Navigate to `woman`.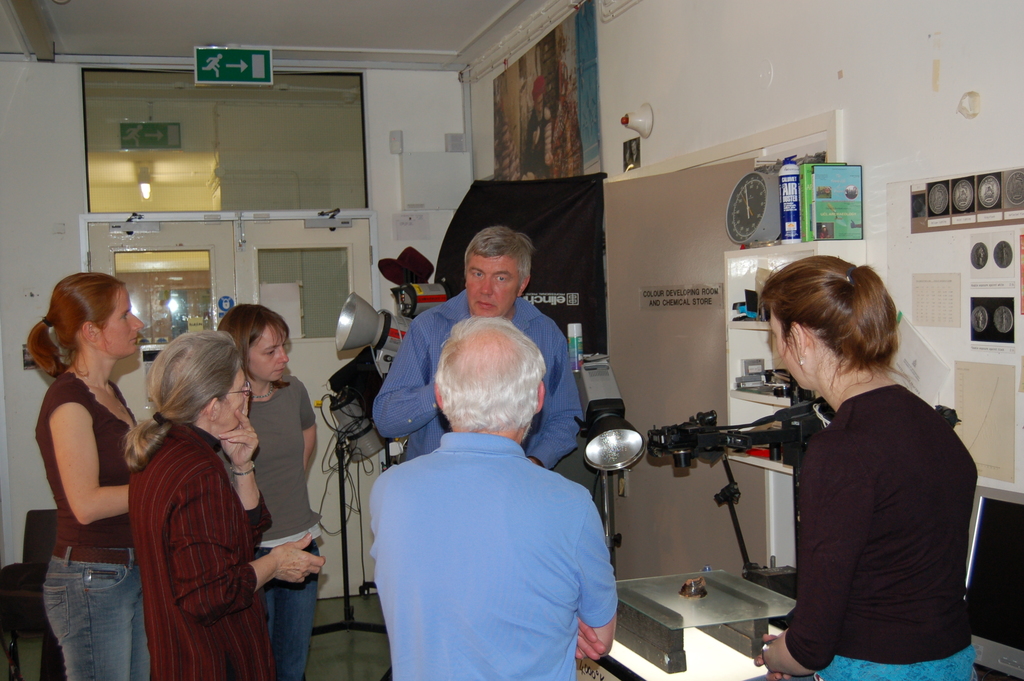
Navigation target: {"left": 755, "top": 245, "right": 976, "bottom": 680}.
